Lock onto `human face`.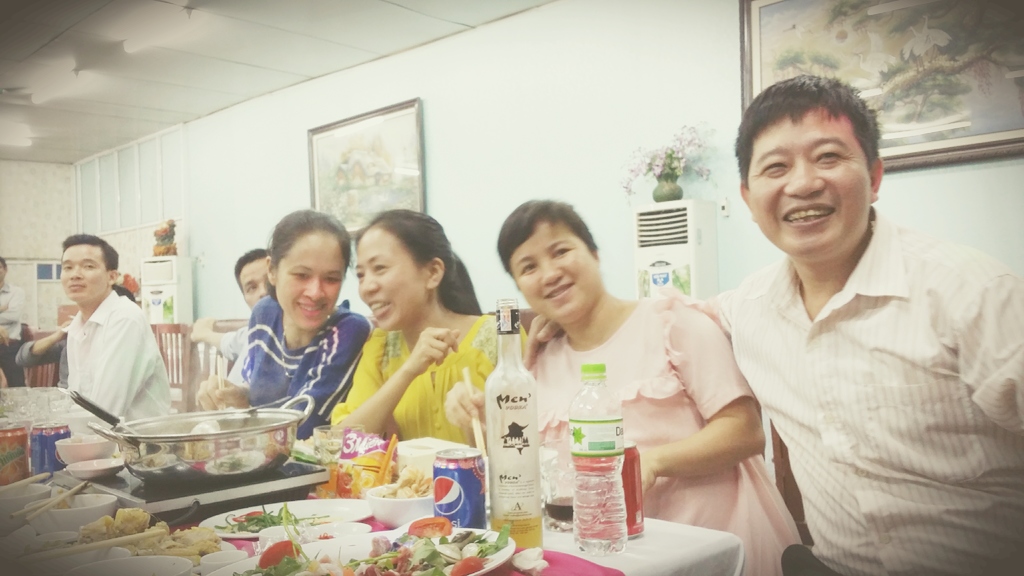
Locked: bbox(355, 229, 427, 333).
